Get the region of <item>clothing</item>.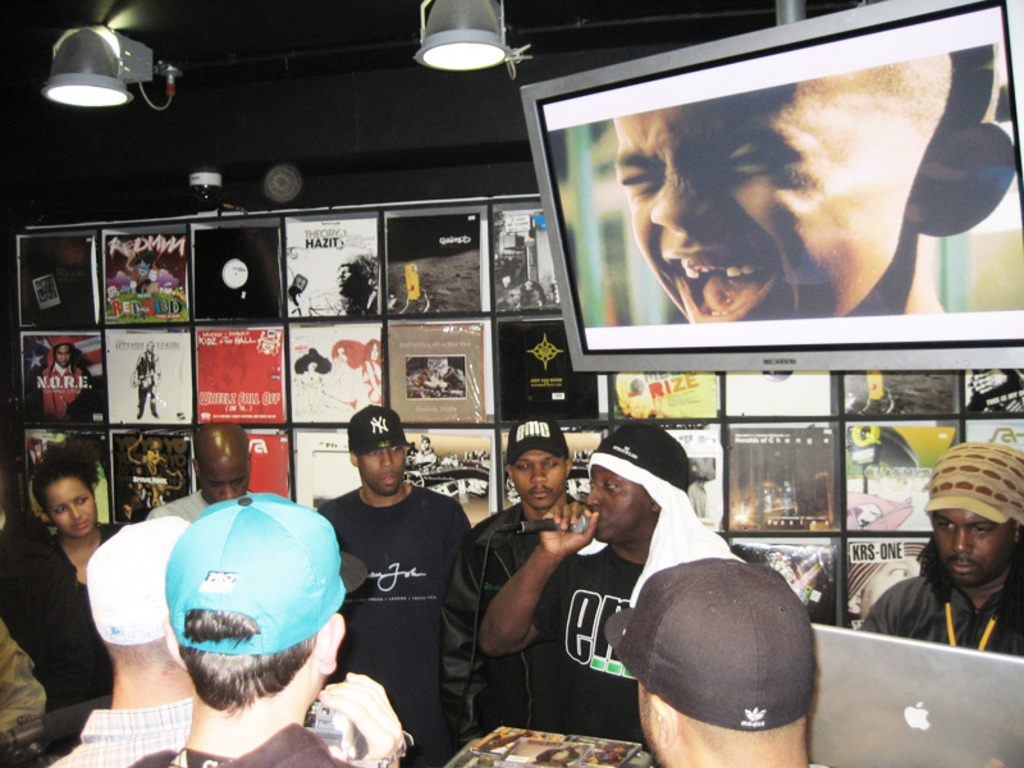
region(852, 563, 1023, 660).
